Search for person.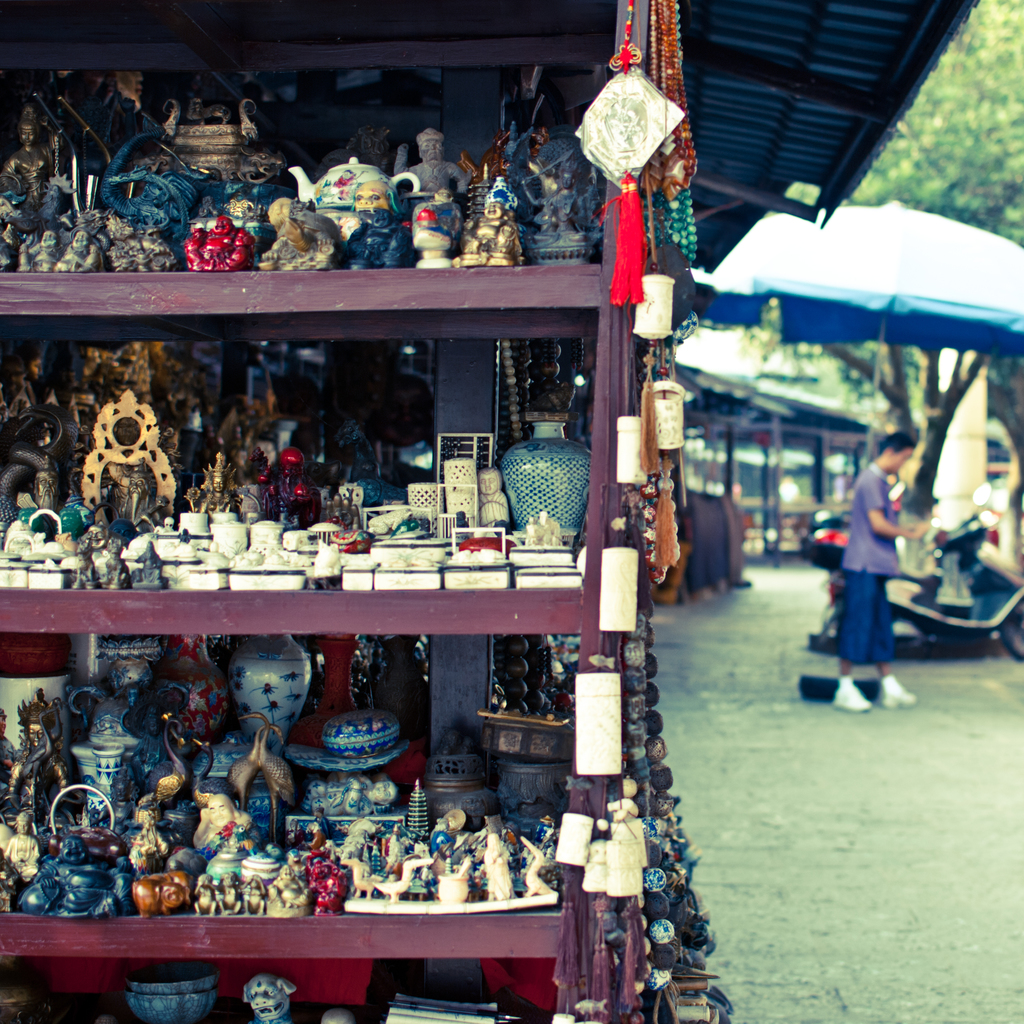
Found at box=[835, 423, 920, 709].
